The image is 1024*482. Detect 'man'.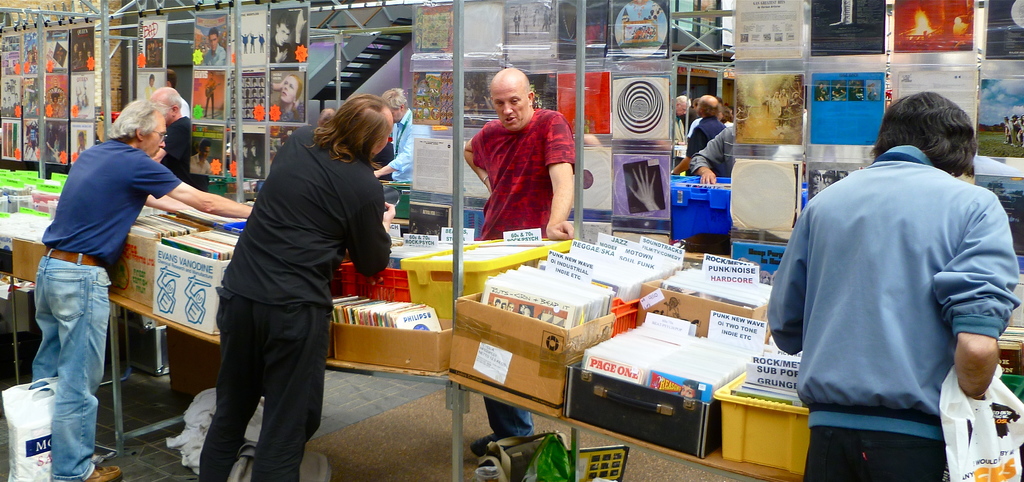
Detection: (461, 67, 581, 456).
